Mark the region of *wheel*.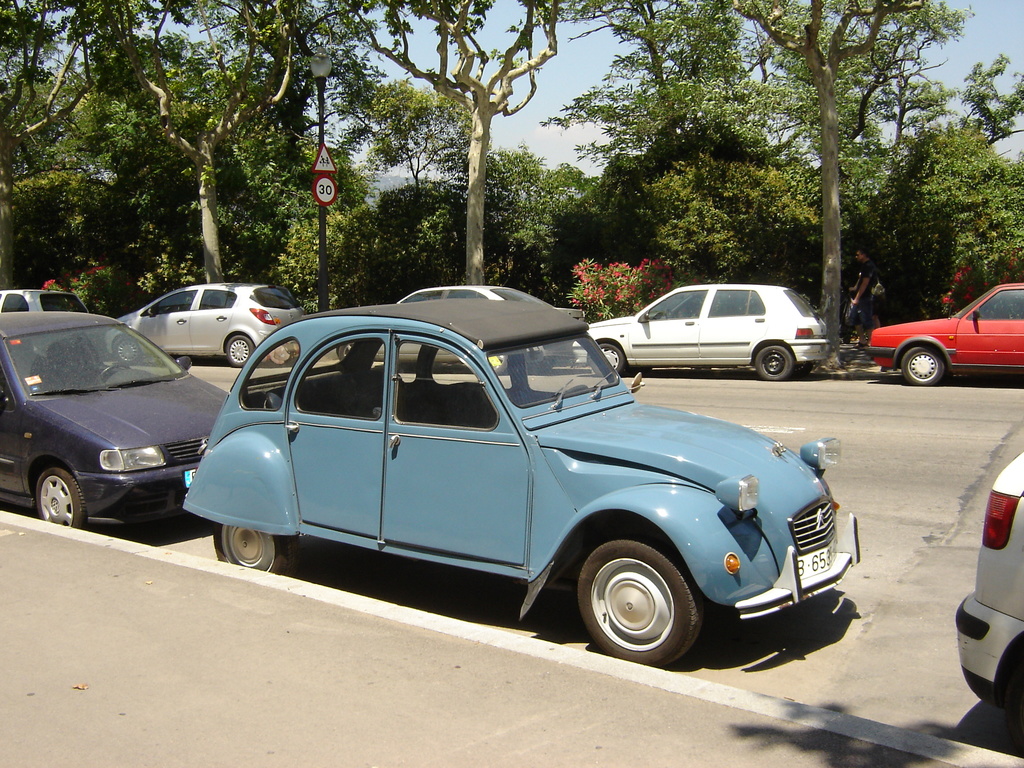
Region: [left=758, top=347, right=794, bottom=383].
